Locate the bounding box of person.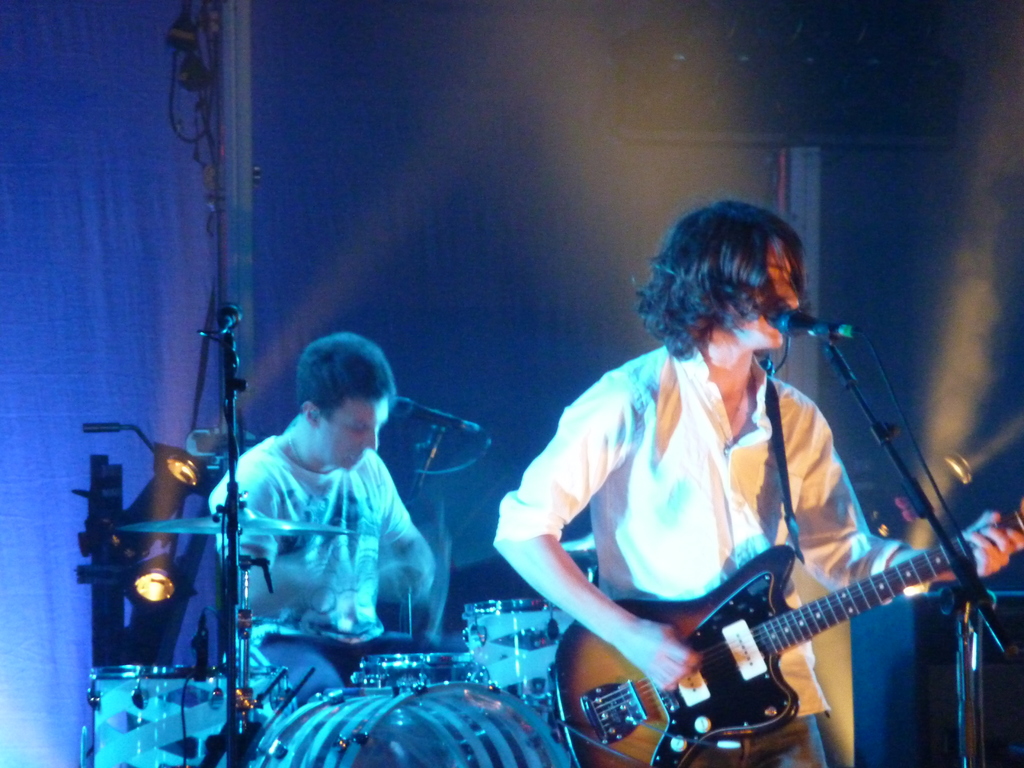
Bounding box: {"left": 205, "top": 327, "right": 498, "bottom": 767}.
